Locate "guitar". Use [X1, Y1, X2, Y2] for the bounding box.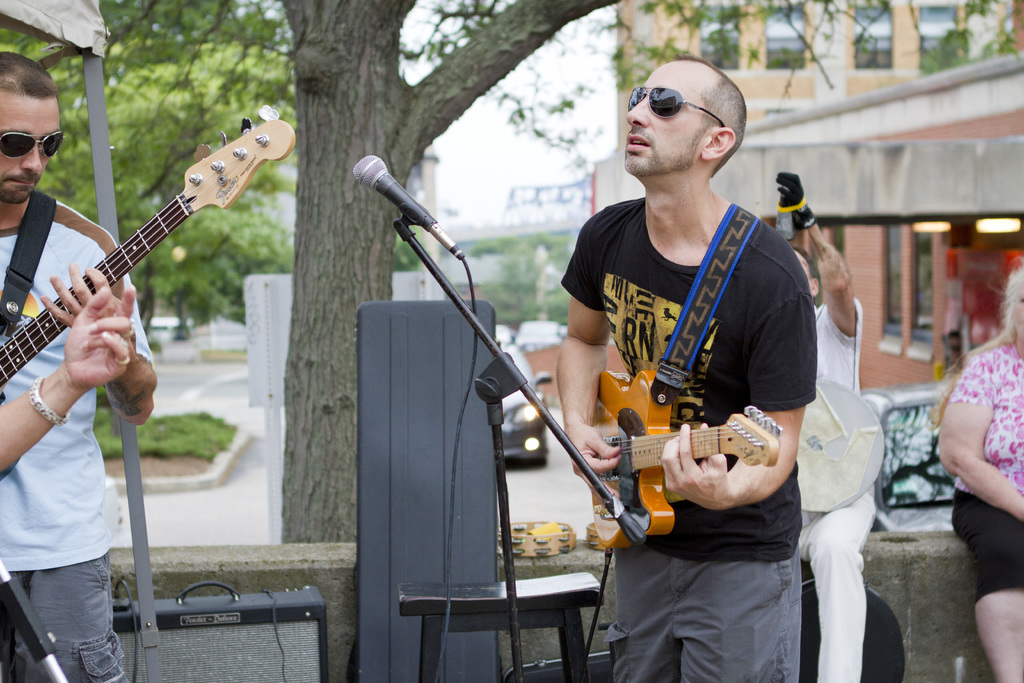
[589, 367, 788, 557].
